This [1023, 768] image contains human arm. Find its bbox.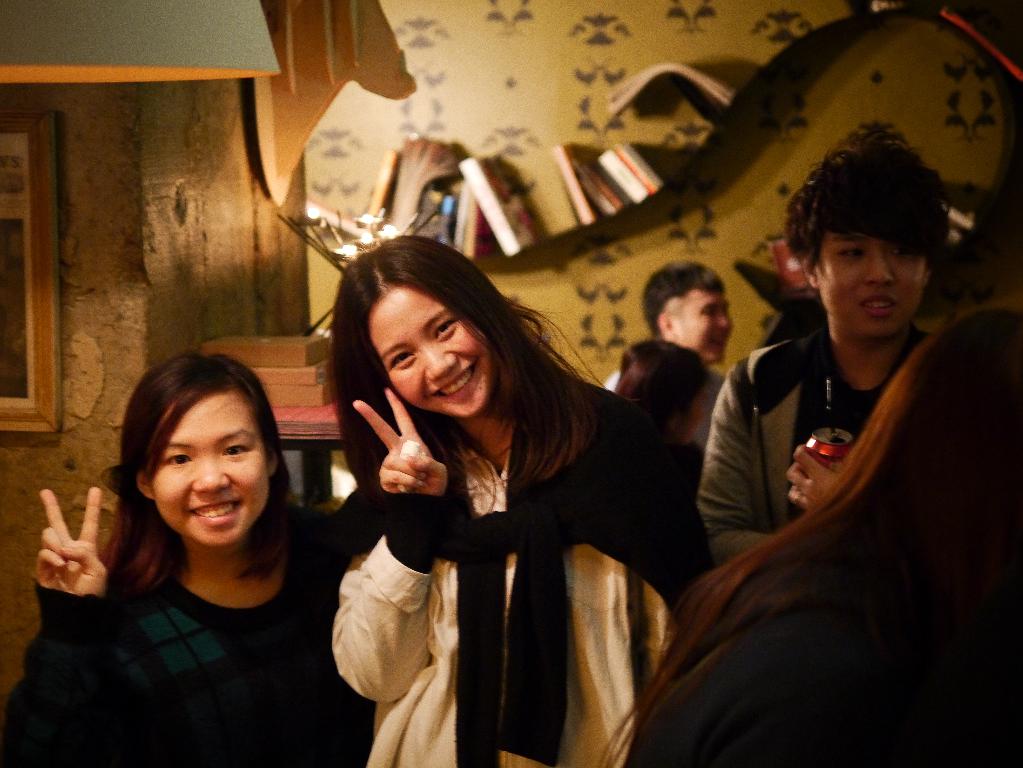
select_region(777, 439, 845, 513).
